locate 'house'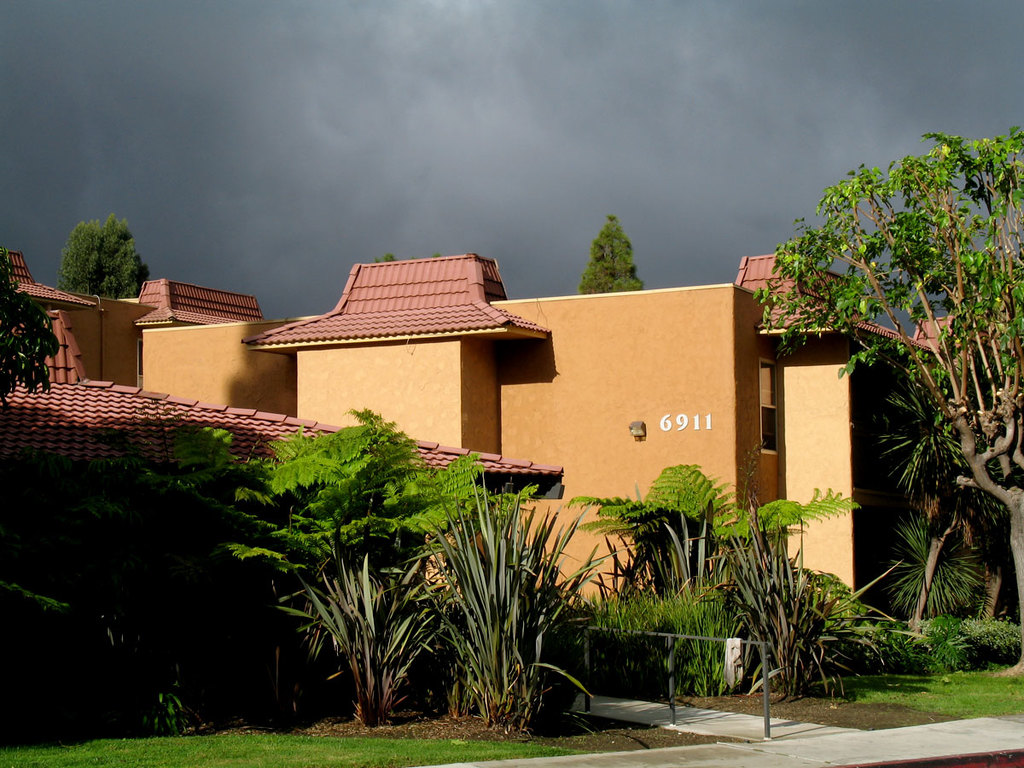
[56, 181, 964, 673]
